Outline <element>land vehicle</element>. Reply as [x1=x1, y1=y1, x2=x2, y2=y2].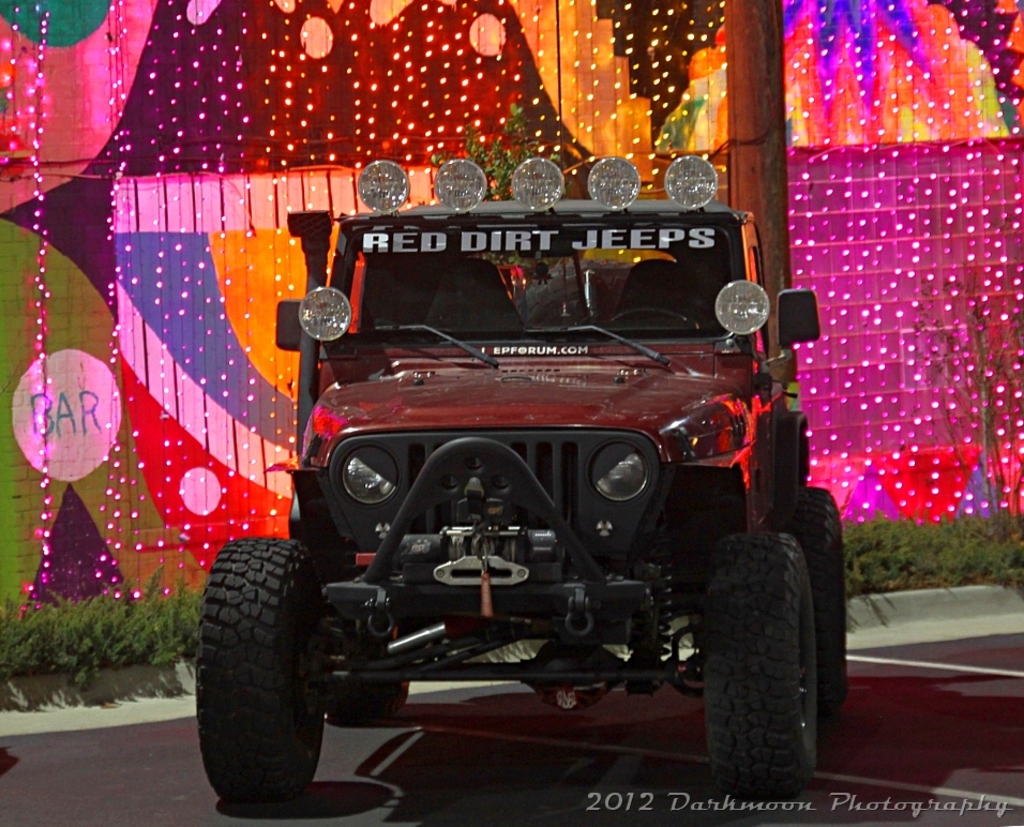
[x1=170, y1=168, x2=874, y2=808].
